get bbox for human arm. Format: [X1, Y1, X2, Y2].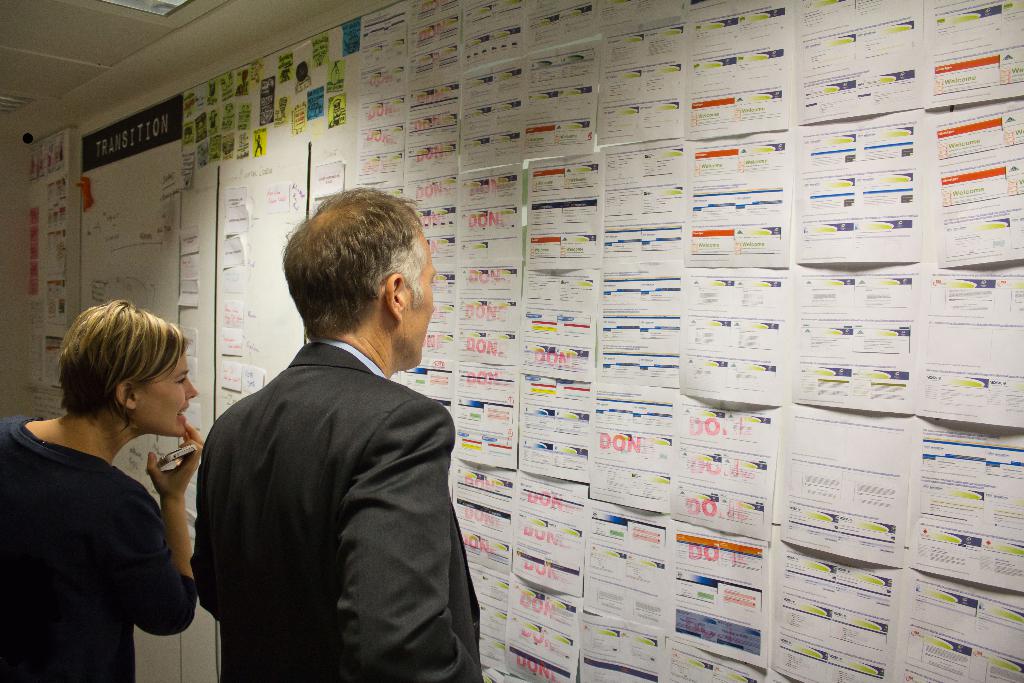
[341, 397, 481, 682].
